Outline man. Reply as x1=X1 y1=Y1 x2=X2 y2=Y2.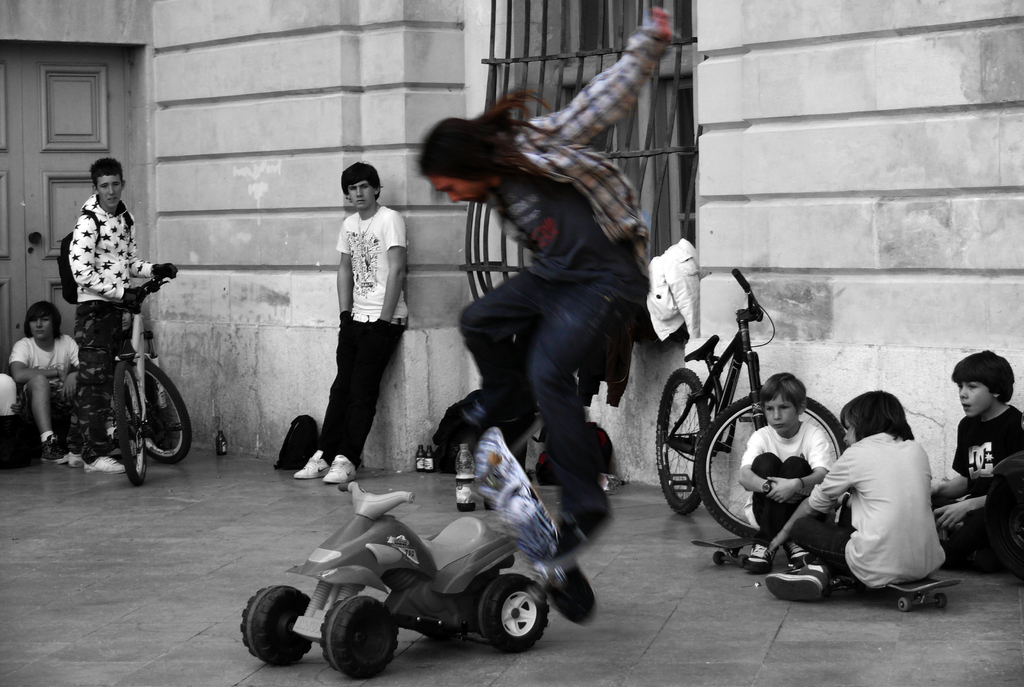
x1=415 y1=3 x2=675 y2=572.
